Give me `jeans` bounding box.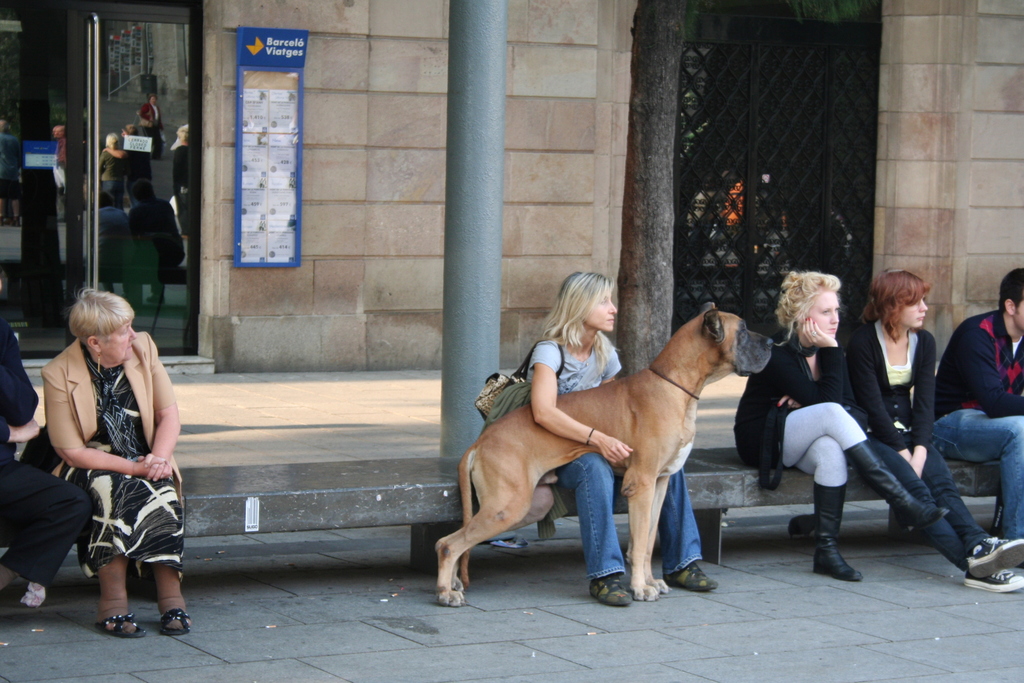
BBox(555, 446, 706, 582).
